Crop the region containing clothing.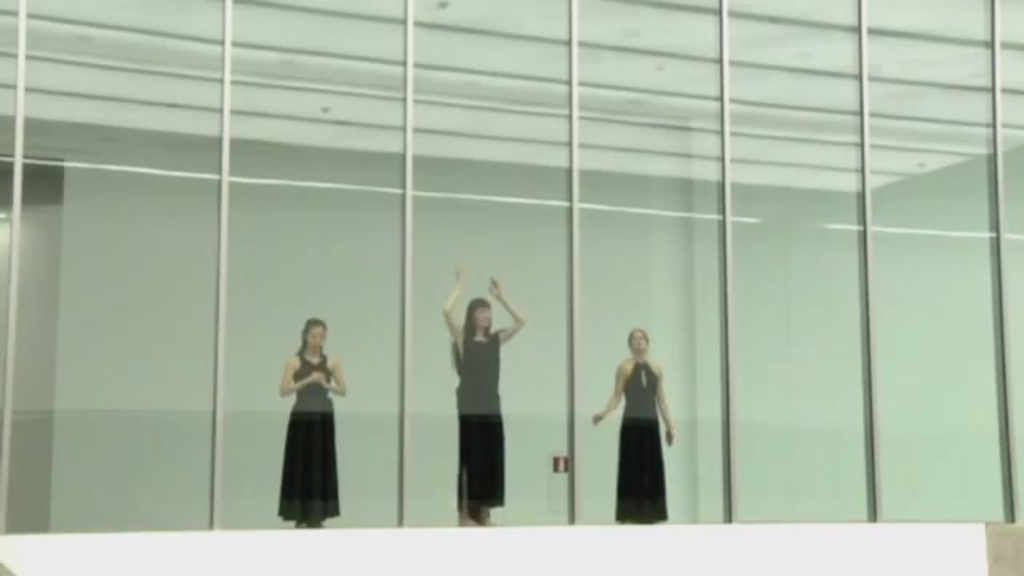
Crop region: 272:349:347:534.
